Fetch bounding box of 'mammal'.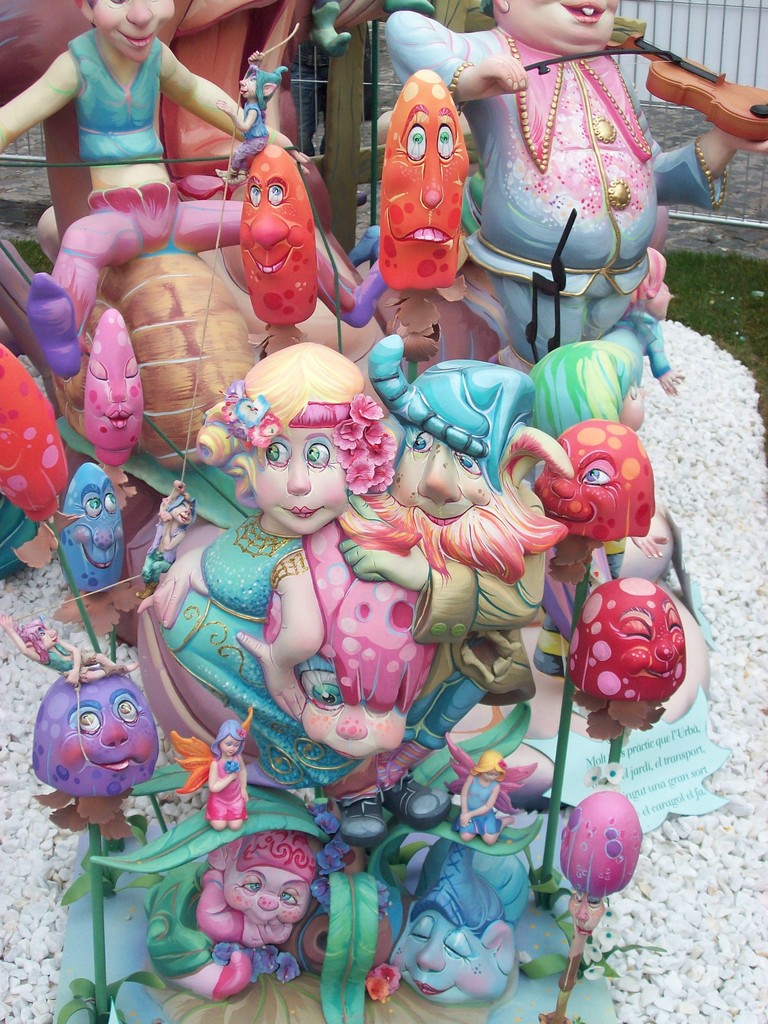
Bbox: box=[567, 891, 607, 940].
